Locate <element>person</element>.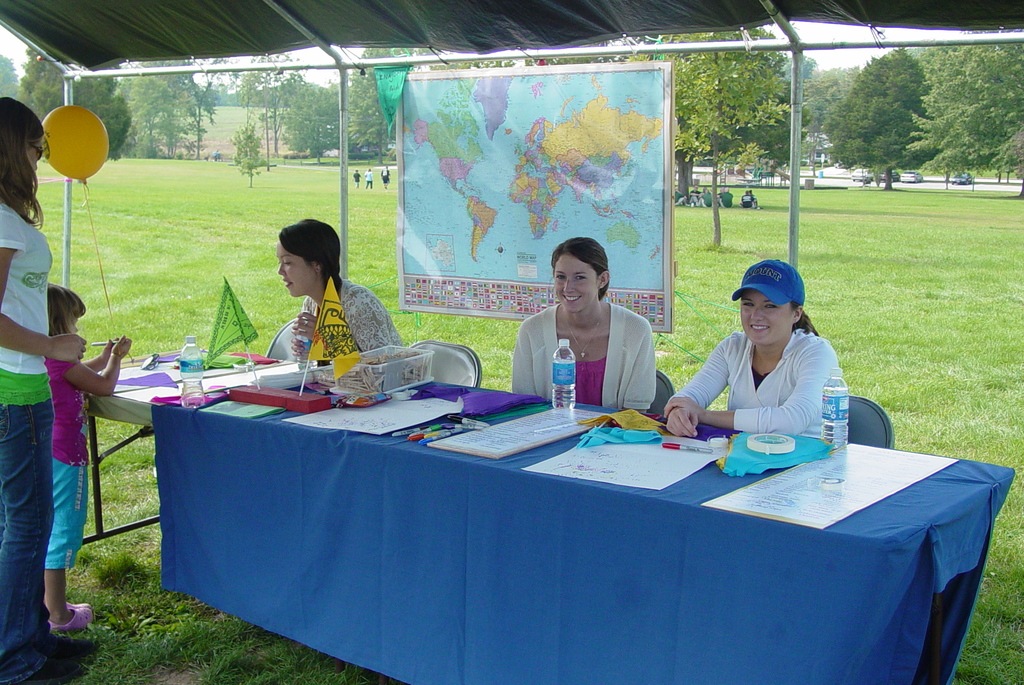
Bounding box: BBox(269, 215, 405, 367).
